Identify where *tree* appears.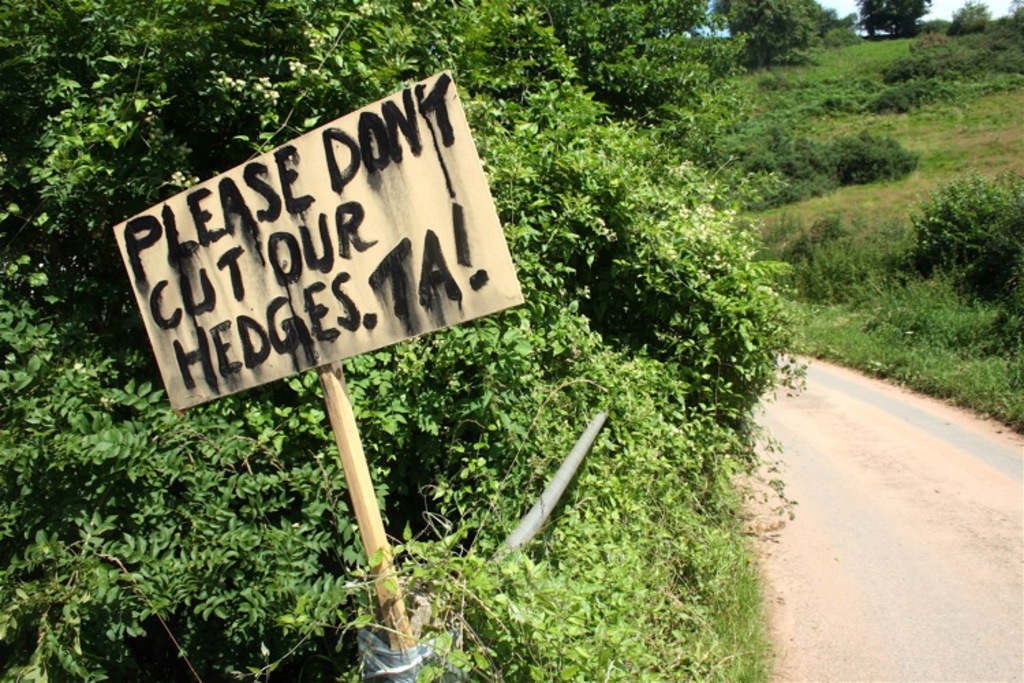
Appears at Rect(717, 0, 855, 60).
